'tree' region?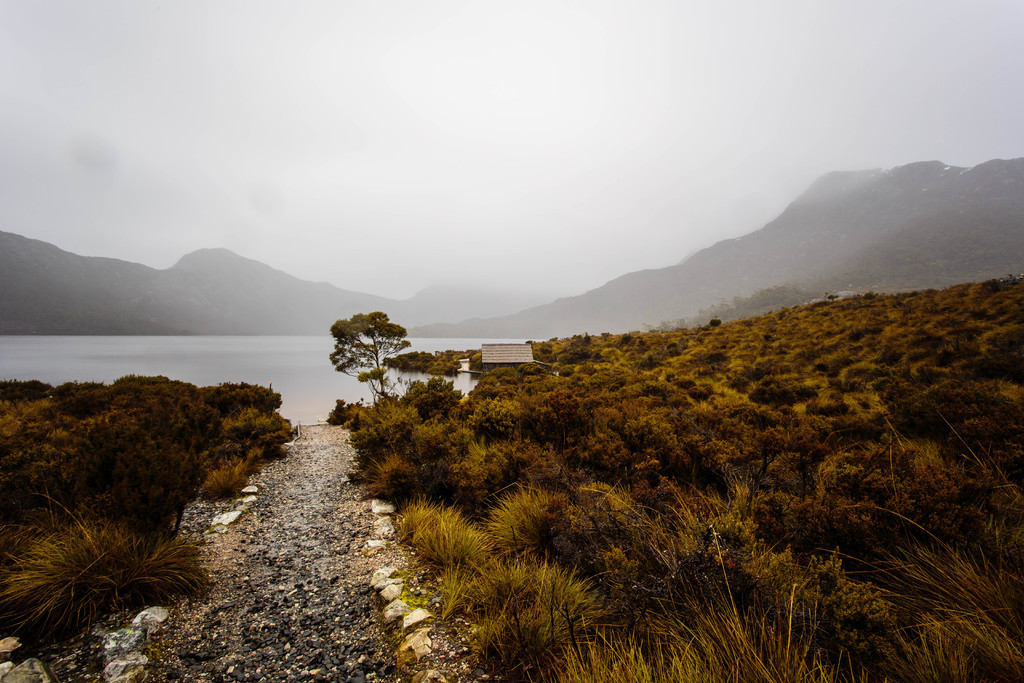
rect(327, 304, 413, 404)
